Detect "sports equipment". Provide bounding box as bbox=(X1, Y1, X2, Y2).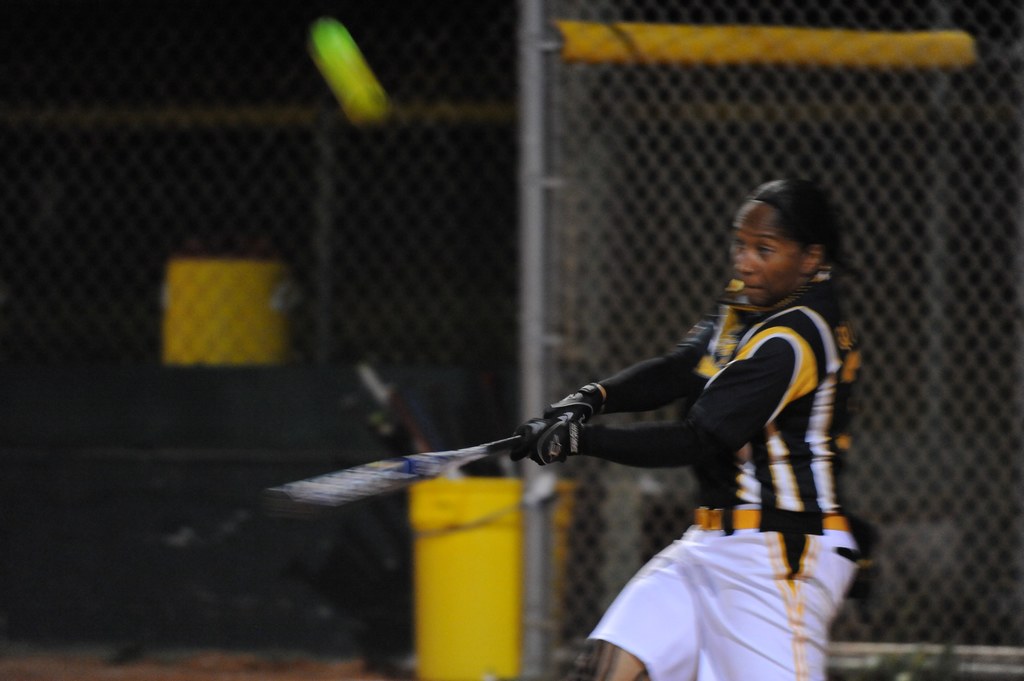
bbox=(507, 419, 582, 467).
